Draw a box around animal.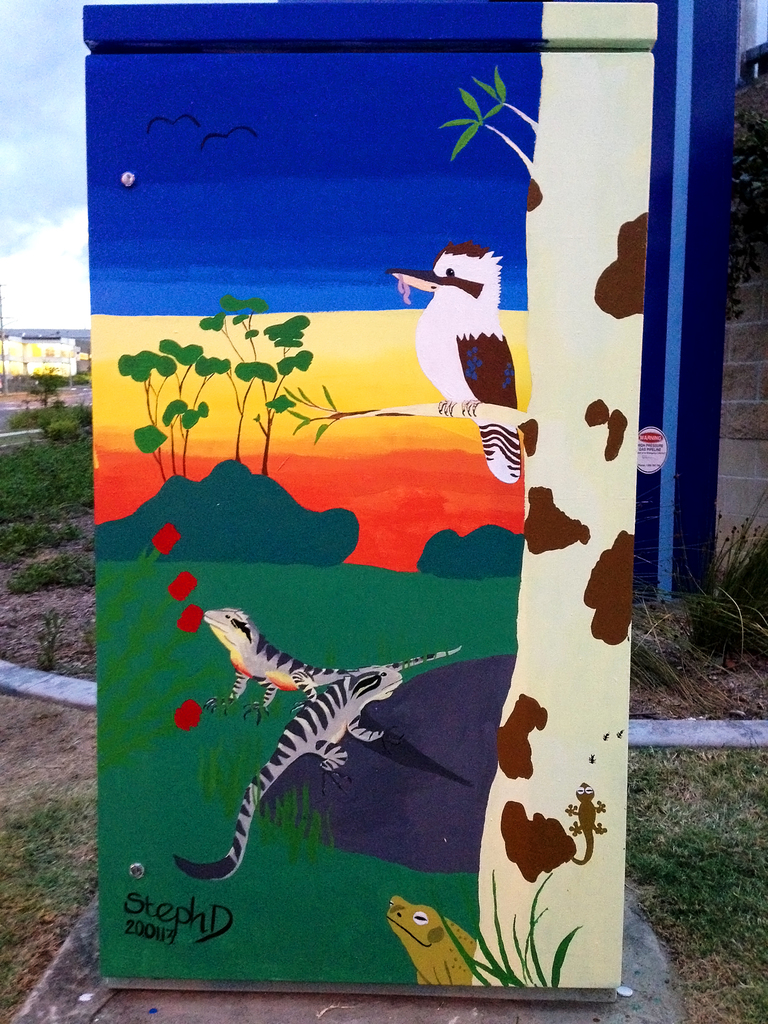
[left=173, top=665, right=406, bottom=882].
